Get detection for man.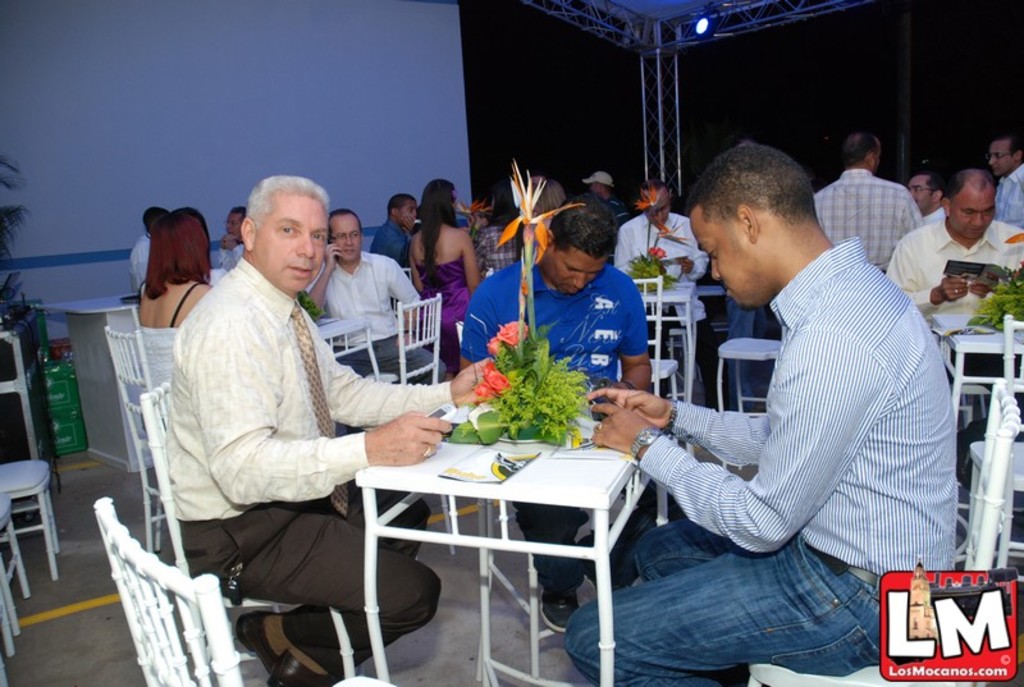
Detection: 977, 132, 1018, 215.
